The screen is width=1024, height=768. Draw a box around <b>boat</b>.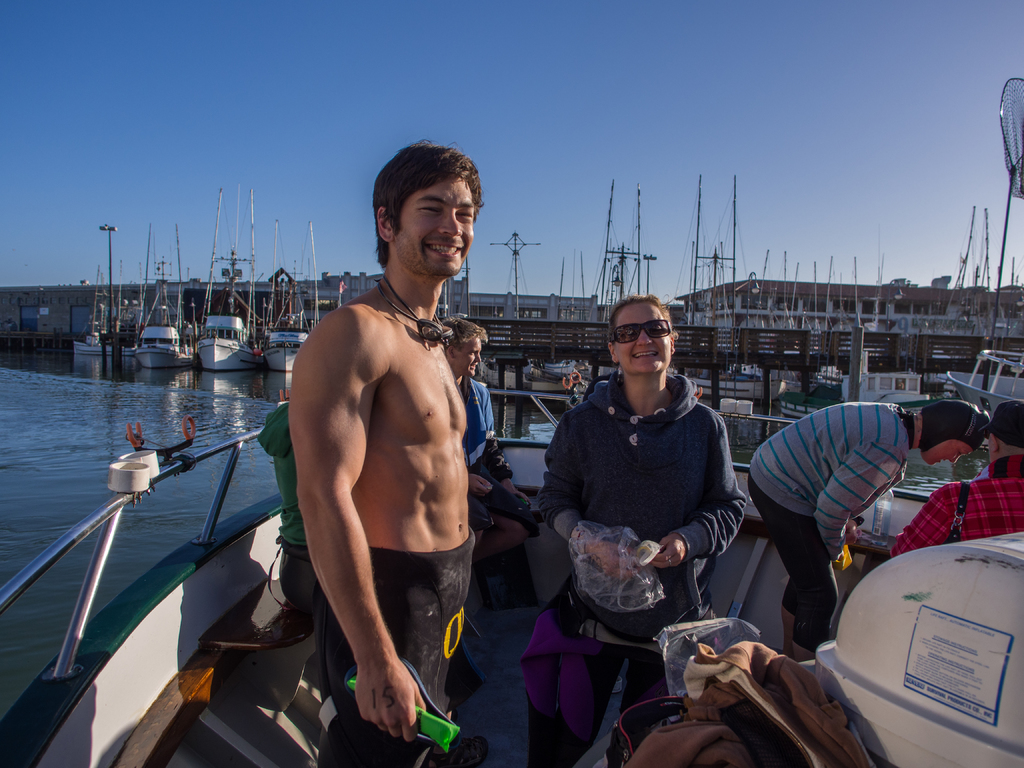
0, 387, 1023, 767.
